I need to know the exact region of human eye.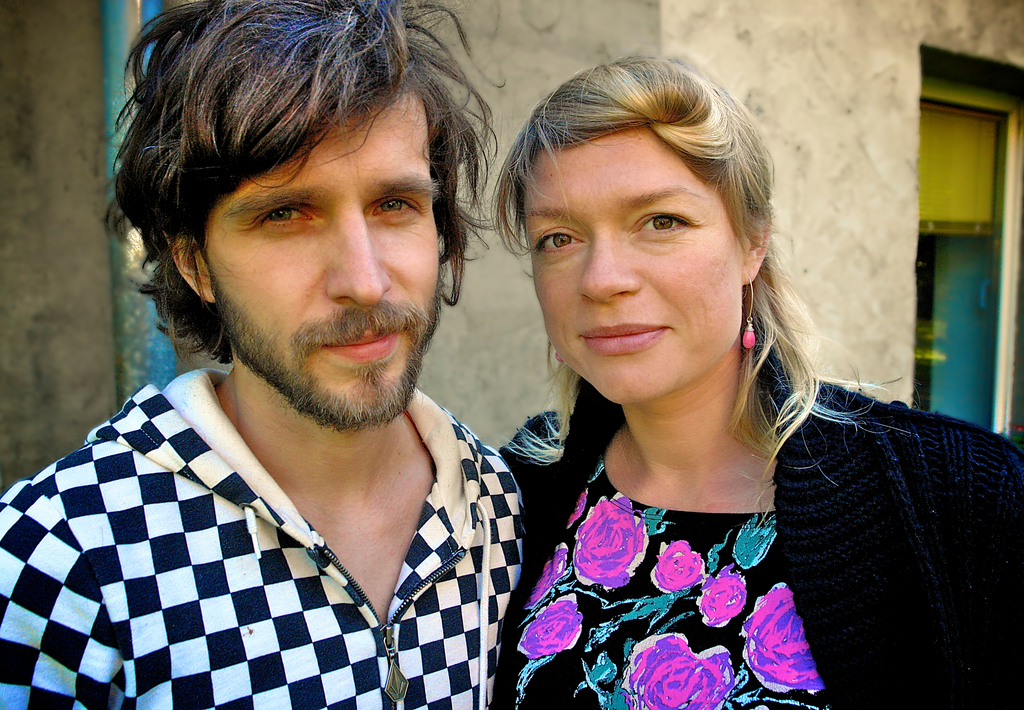
Region: Rect(245, 193, 311, 239).
